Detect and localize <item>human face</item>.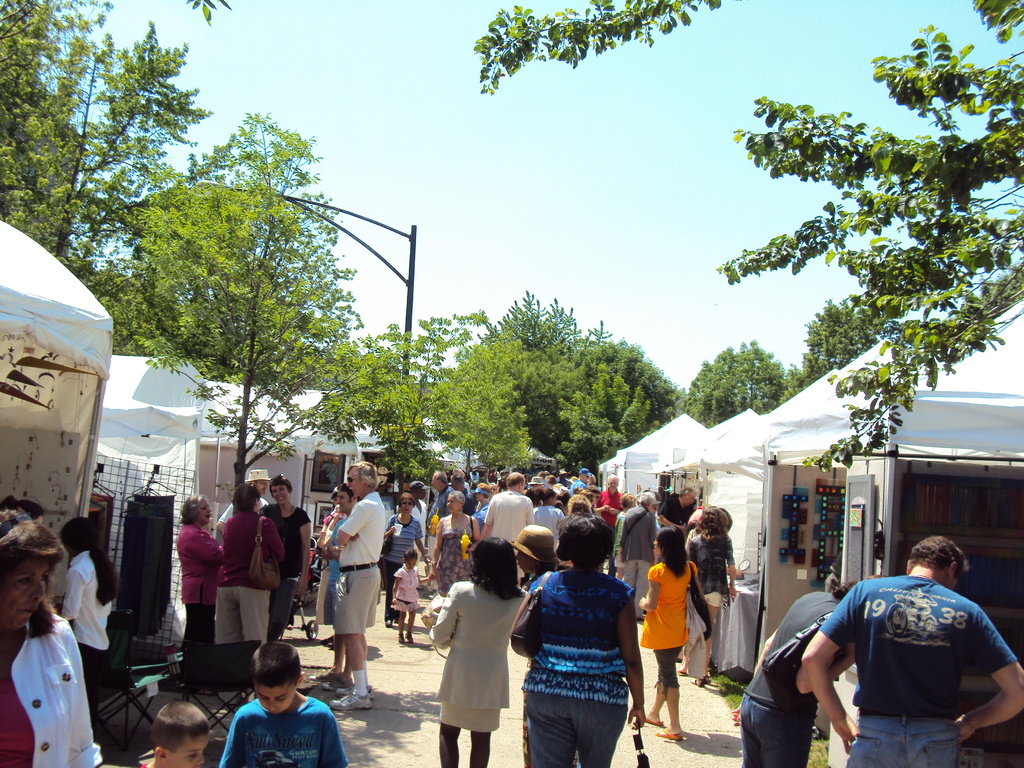
Localized at [left=492, top=484, right=499, bottom=493].
